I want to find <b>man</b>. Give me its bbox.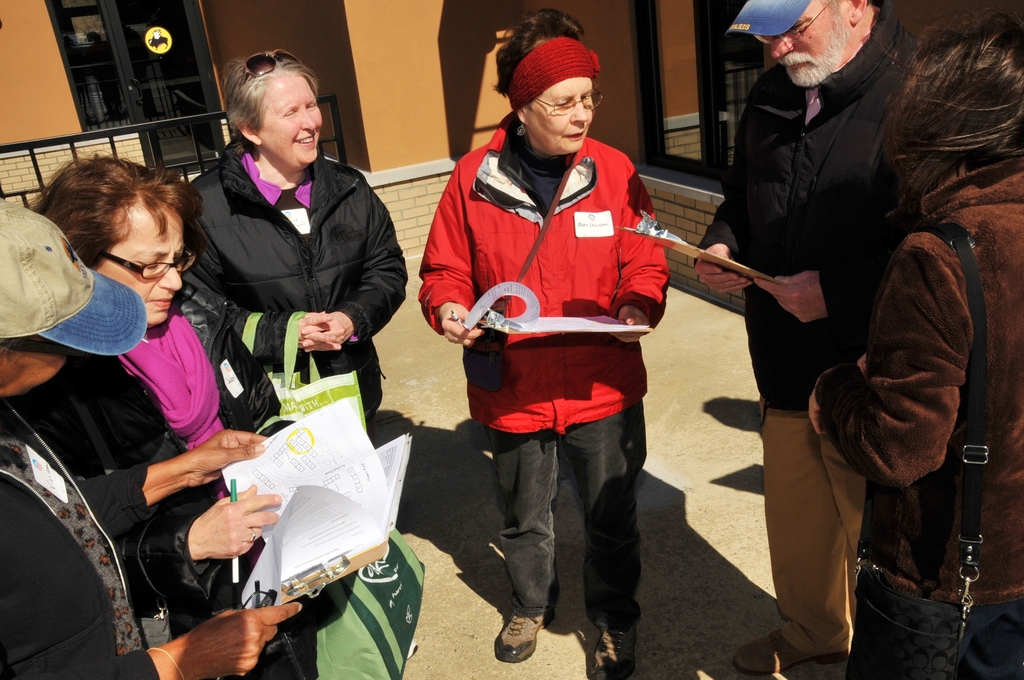
locate(687, 0, 927, 677).
